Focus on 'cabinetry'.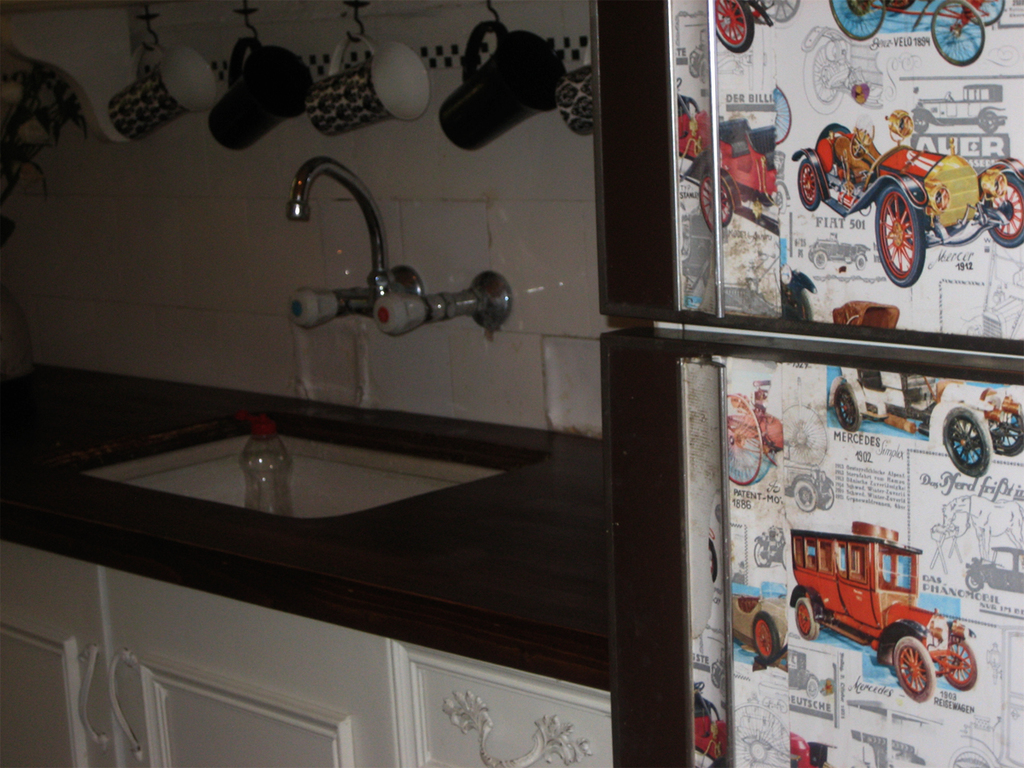
Focused at (0,540,608,767).
